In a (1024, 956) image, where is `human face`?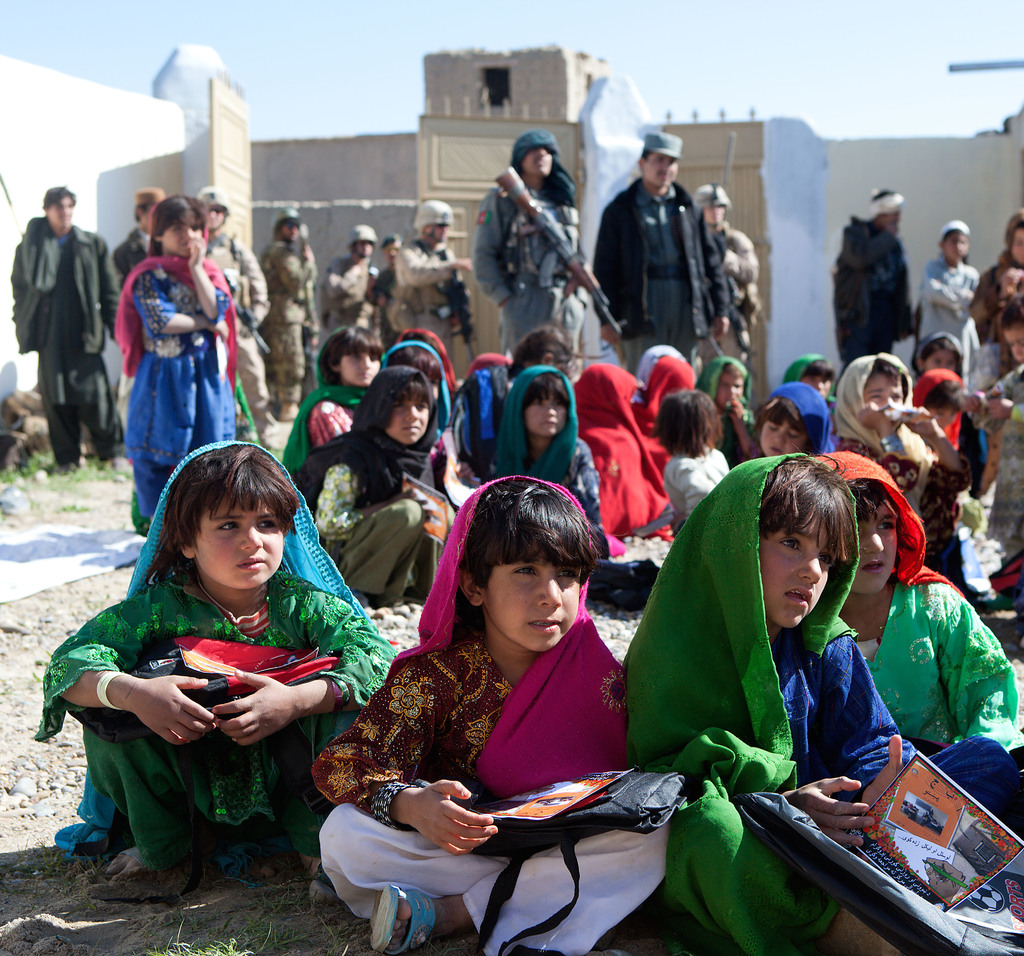
bbox(51, 193, 72, 226).
